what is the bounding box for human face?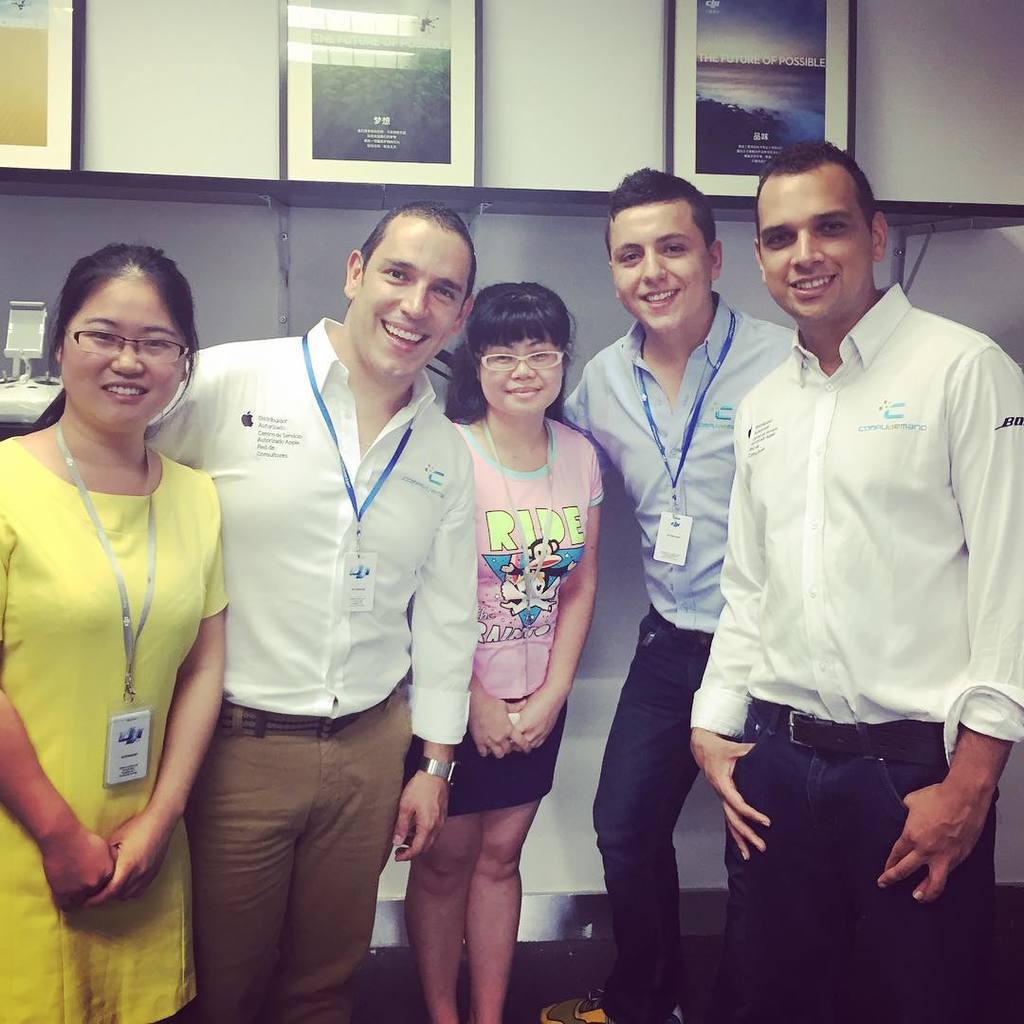
x1=358 y1=211 x2=477 y2=381.
